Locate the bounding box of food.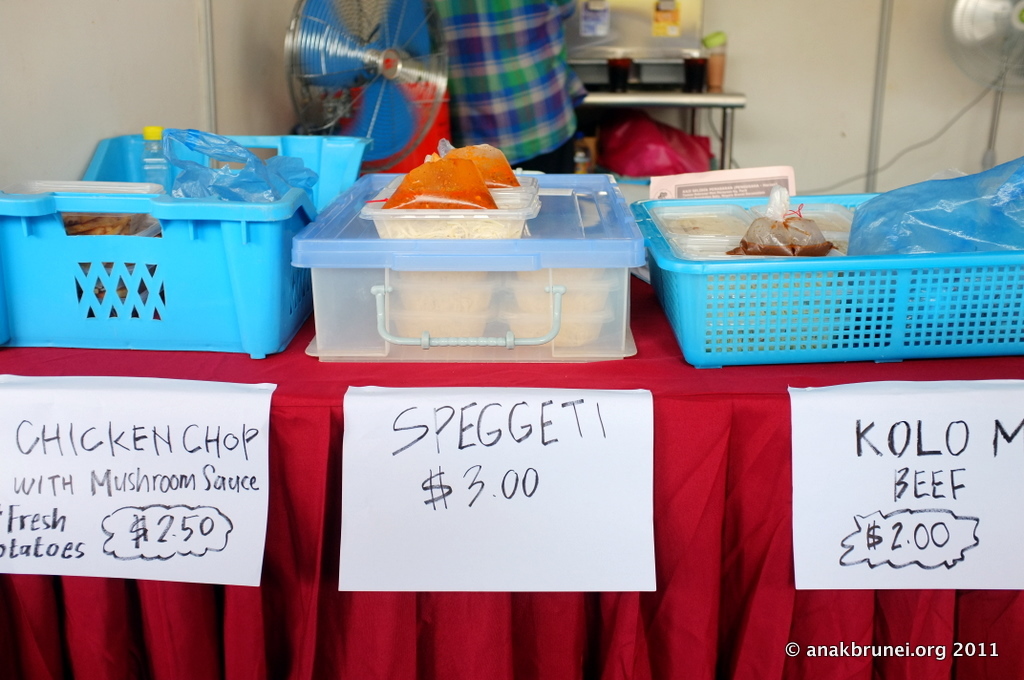
Bounding box: box=[661, 182, 858, 258].
